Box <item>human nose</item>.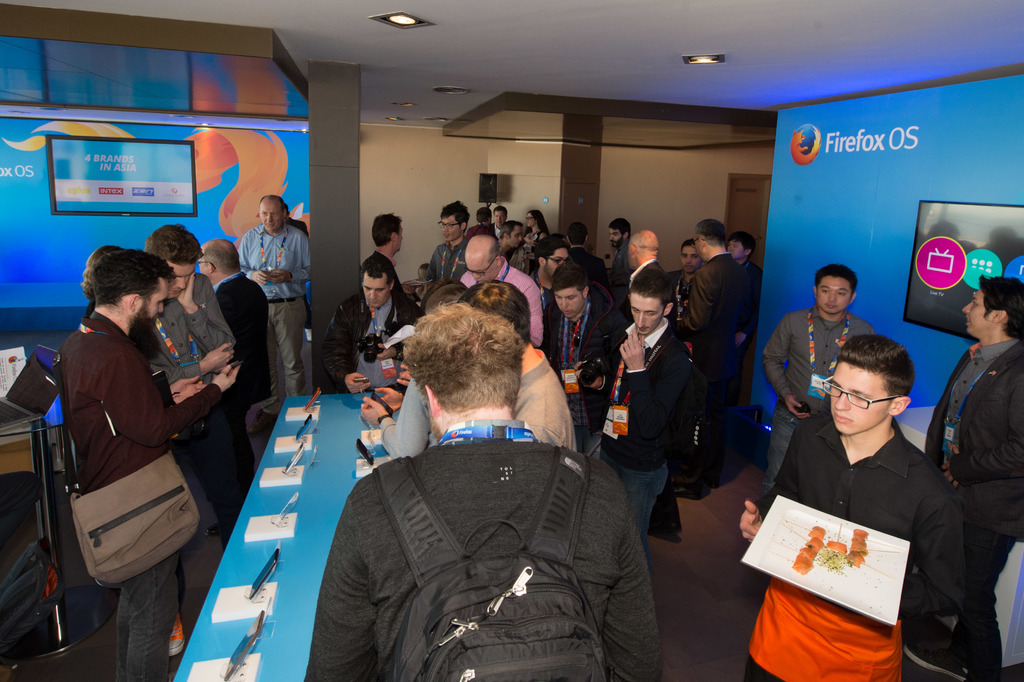
<bbox>177, 274, 186, 290</bbox>.
